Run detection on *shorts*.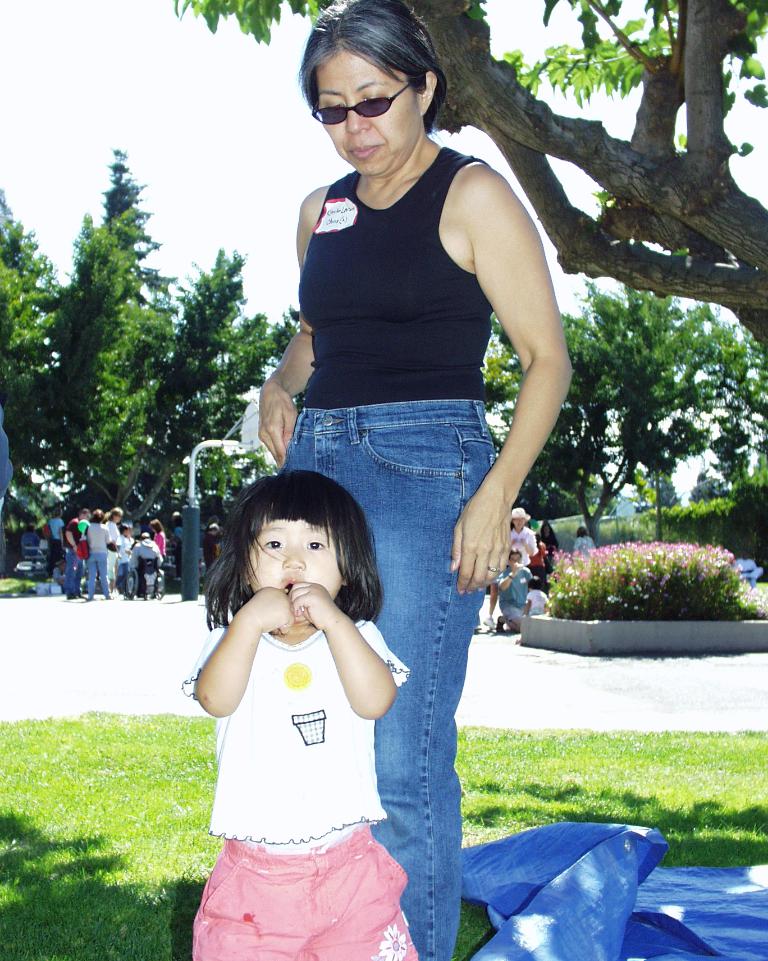
Result: (x1=525, y1=607, x2=545, y2=617).
